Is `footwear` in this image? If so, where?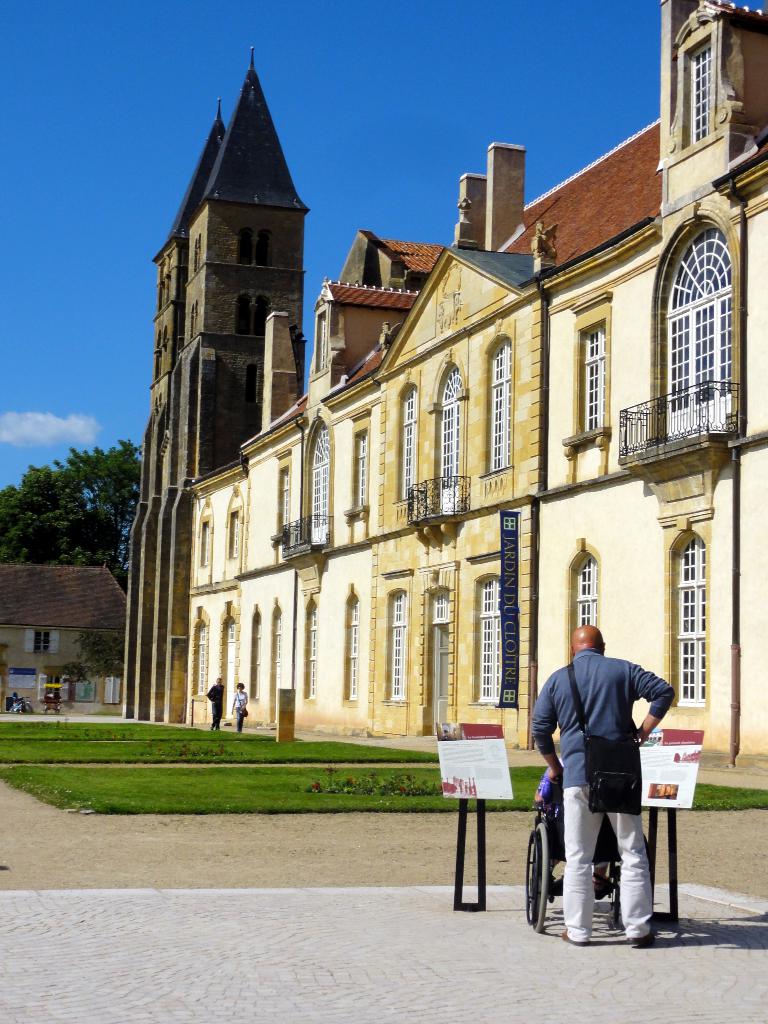
Yes, at {"x1": 566, "y1": 921, "x2": 586, "y2": 940}.
